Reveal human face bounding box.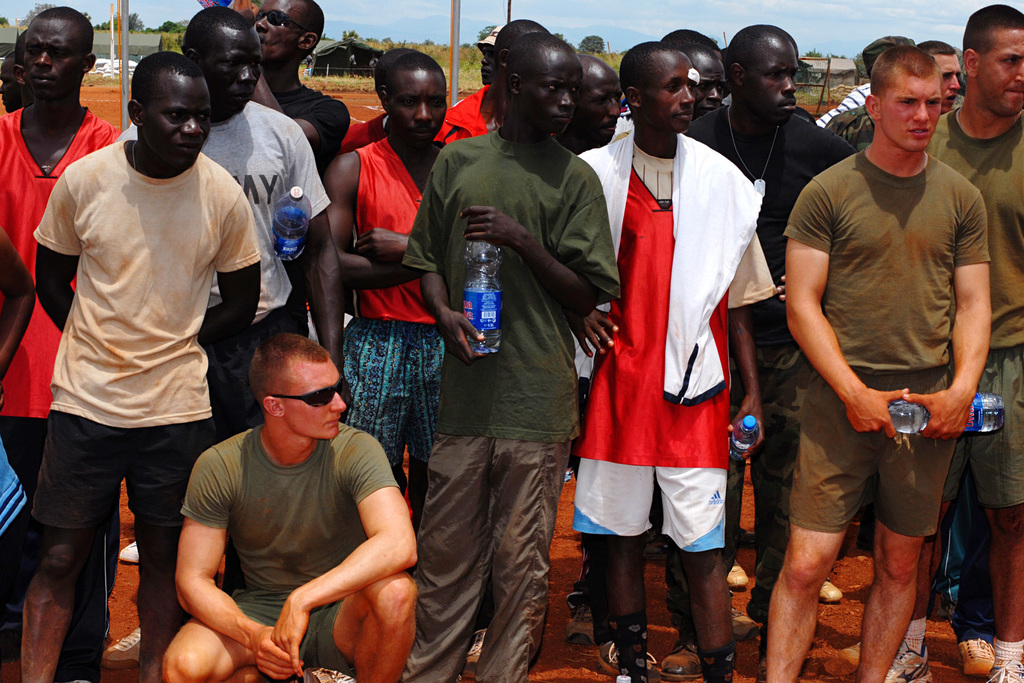
Revealed: crop(976, 28, 1023, 110).
